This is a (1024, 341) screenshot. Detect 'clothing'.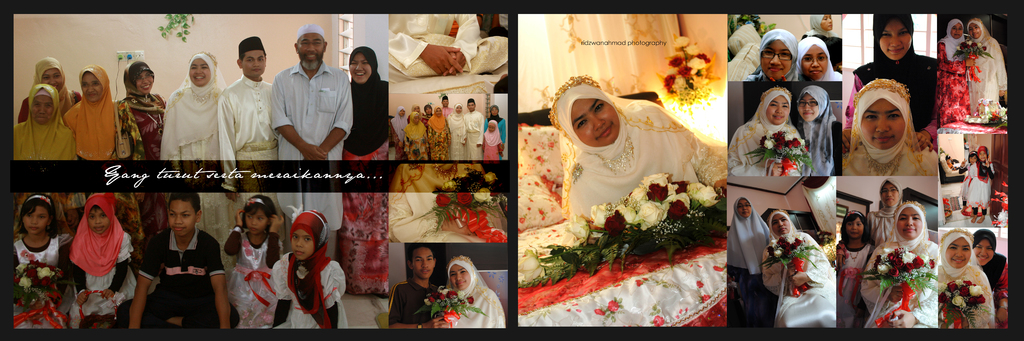
detection(428, 116, 449, 158).
